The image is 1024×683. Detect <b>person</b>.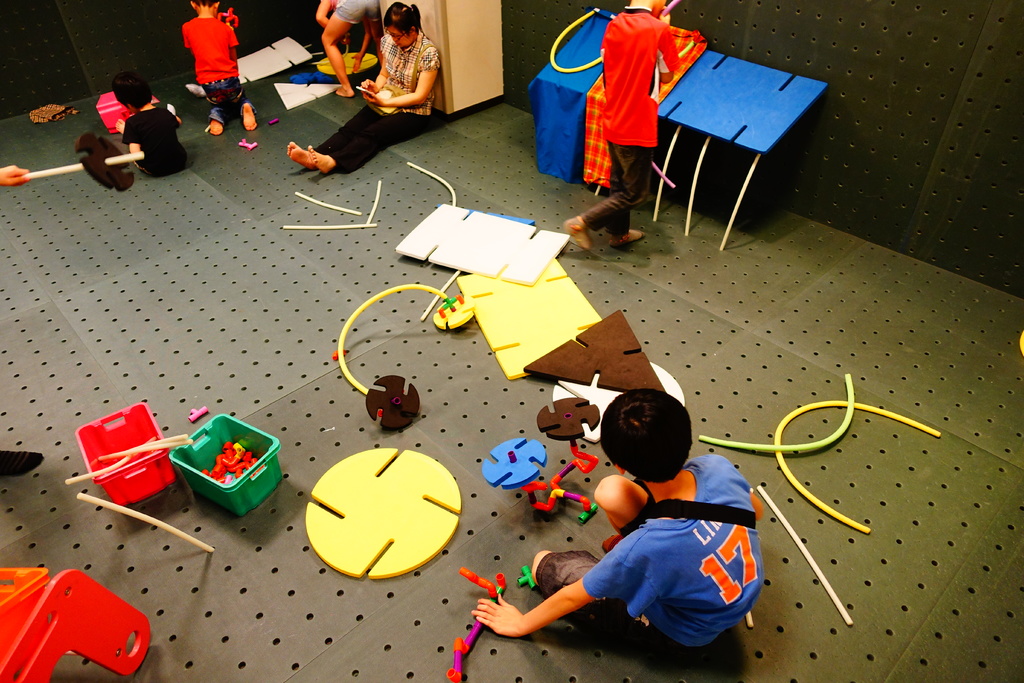
Detection: Rect(316, 0, 387, 99).
